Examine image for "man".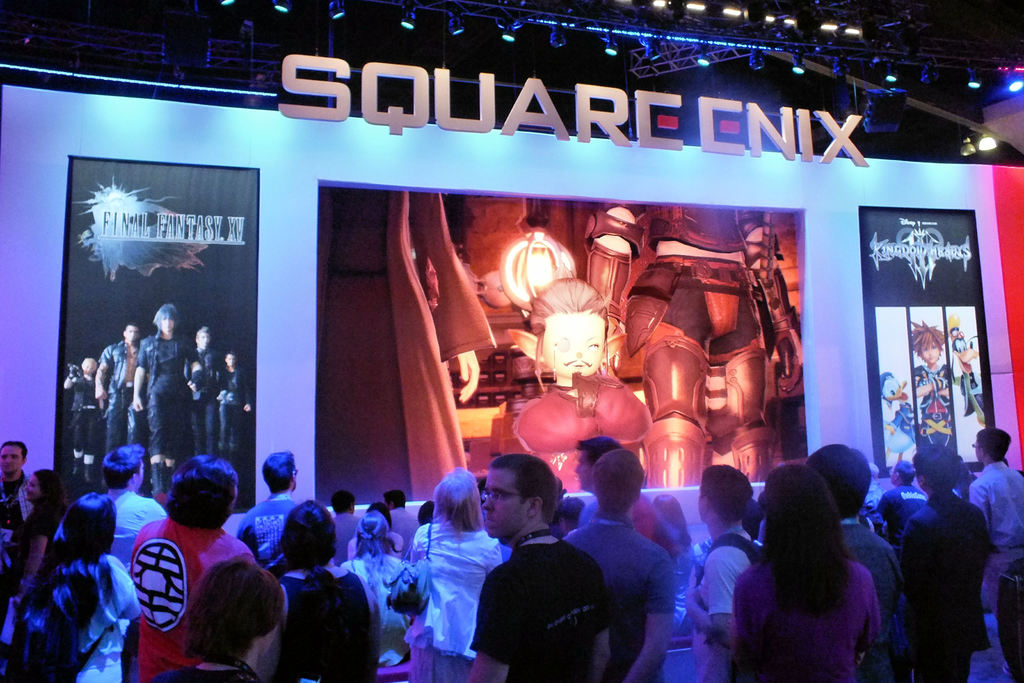
Examination result: 687, 462, 760, 682.
